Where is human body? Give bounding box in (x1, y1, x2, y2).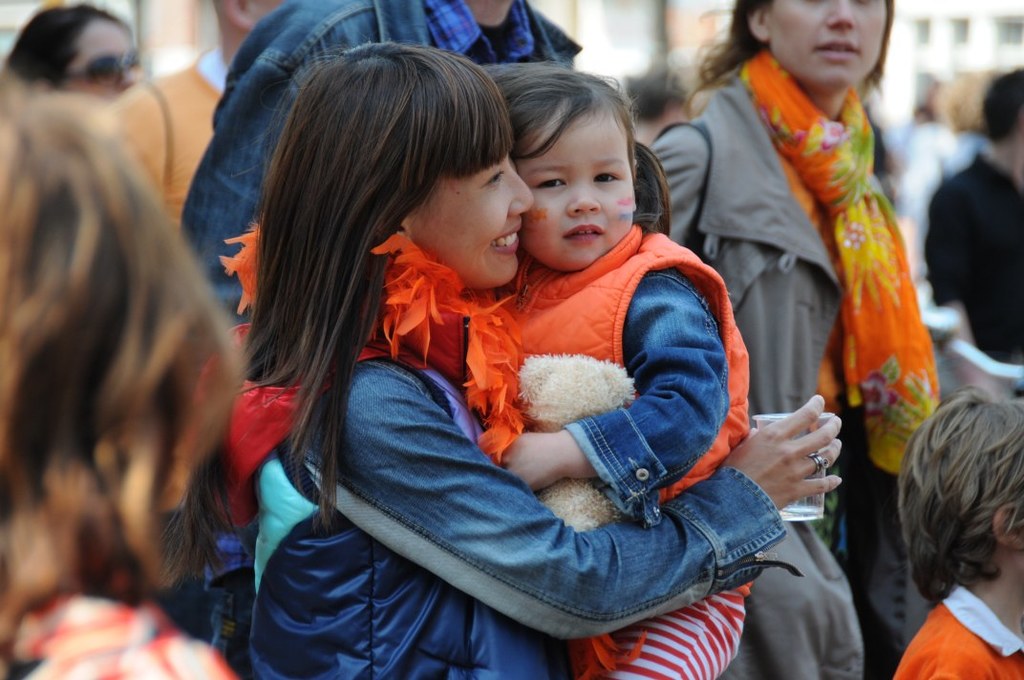
(896, 578, 1023, 679).
